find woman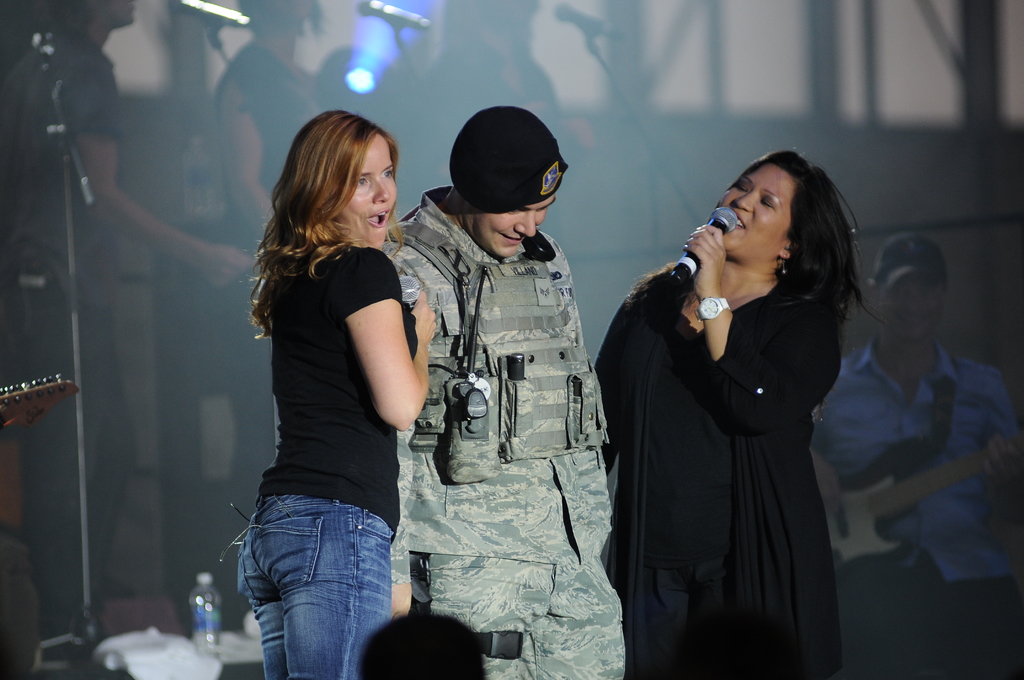
bbox(587, 120, 861, 679)
